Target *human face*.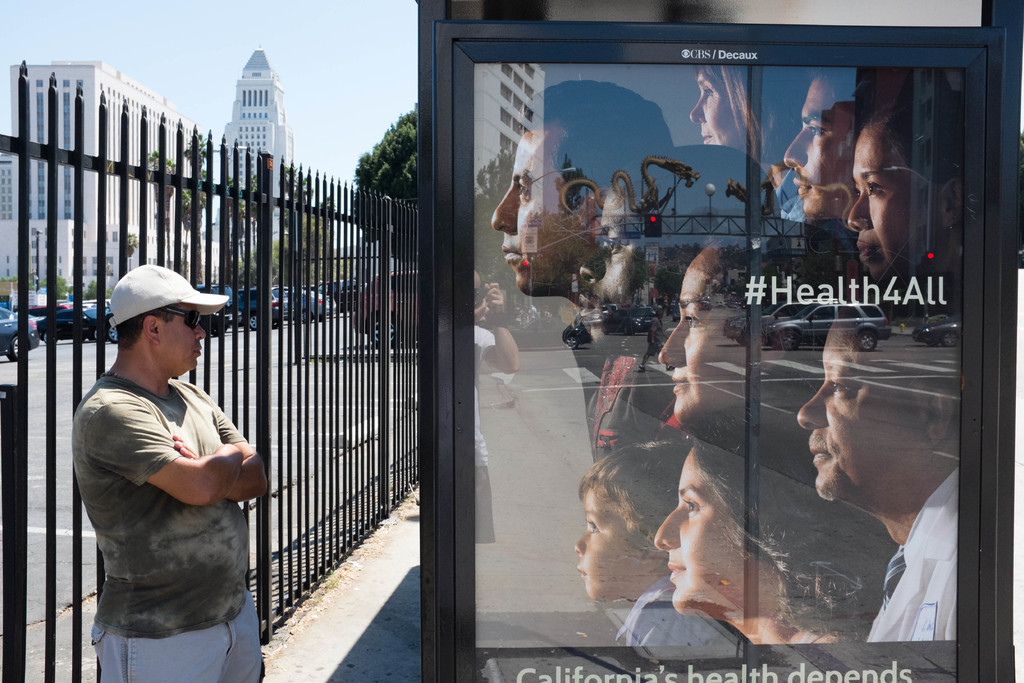
Target region: region(160, 302, 207, 372).
